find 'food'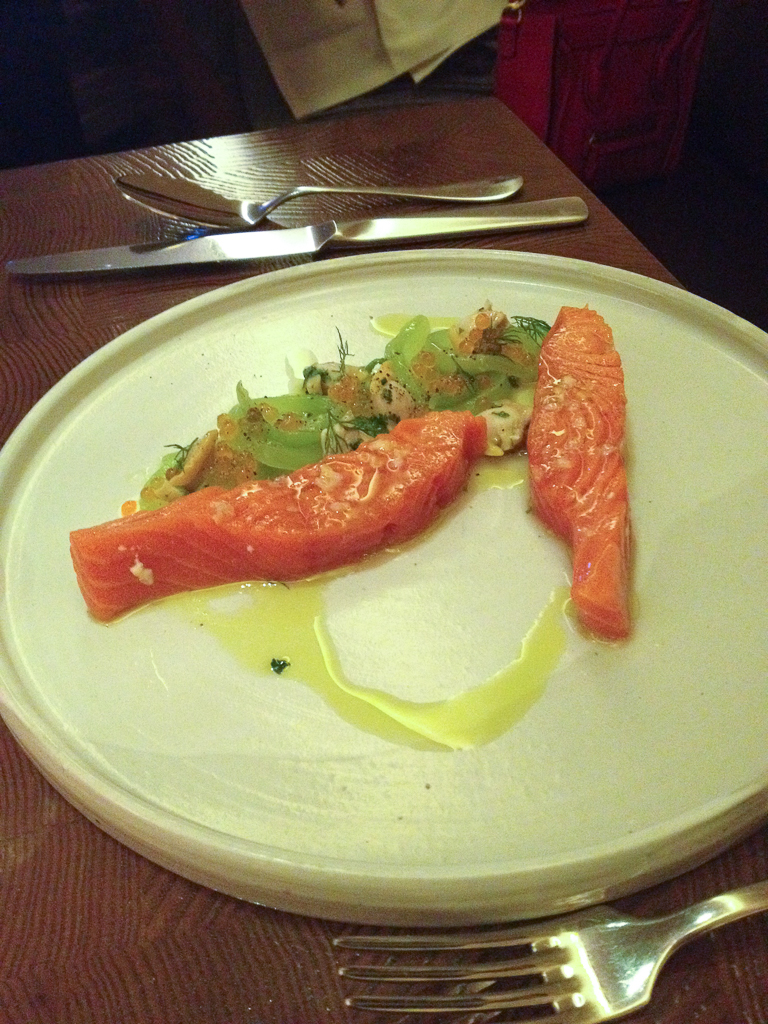
bbox=[530, 305, 626, 639]
